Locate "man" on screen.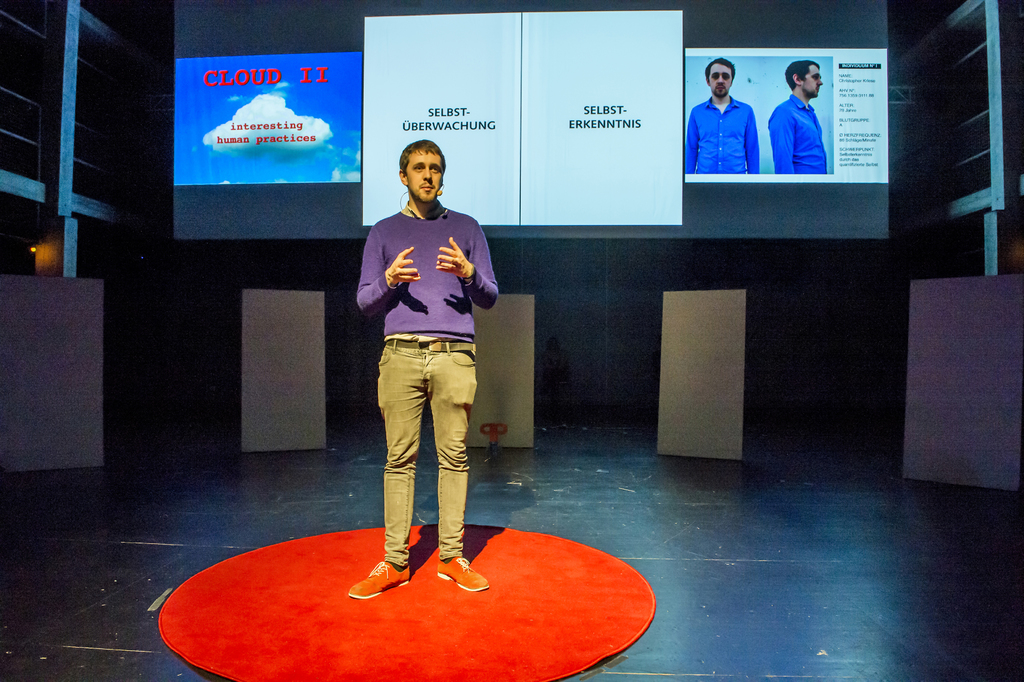
On screen at 354:138:500:606.
